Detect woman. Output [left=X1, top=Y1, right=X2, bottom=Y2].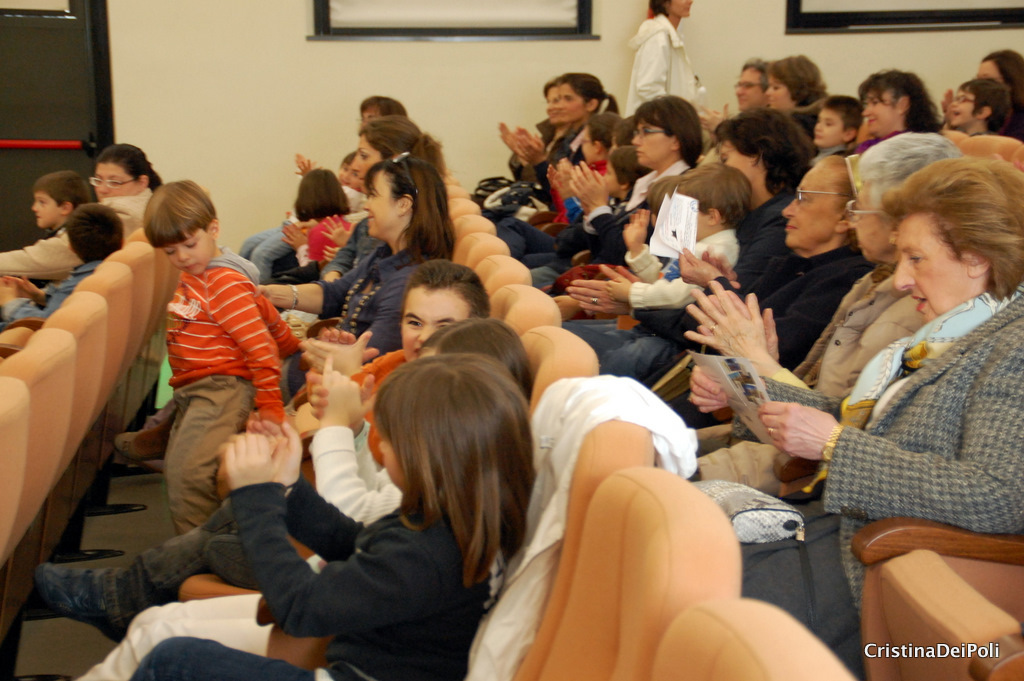
[left=621, top=0, right=712, bottom=114].
